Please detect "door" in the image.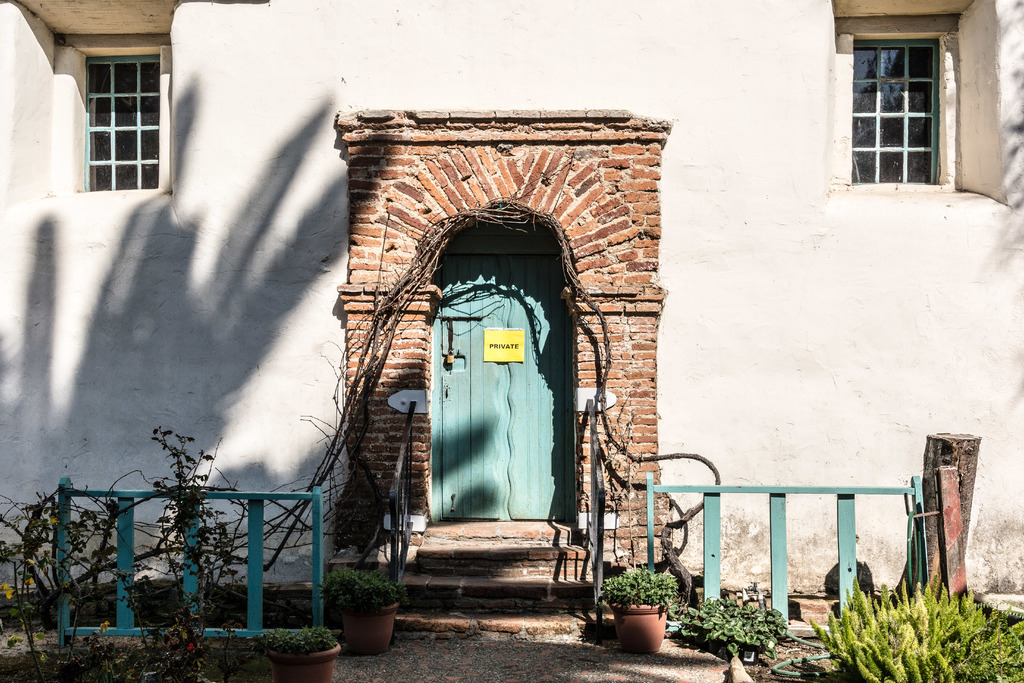
<bbox>444, 257, 575, 522</bbox>.
